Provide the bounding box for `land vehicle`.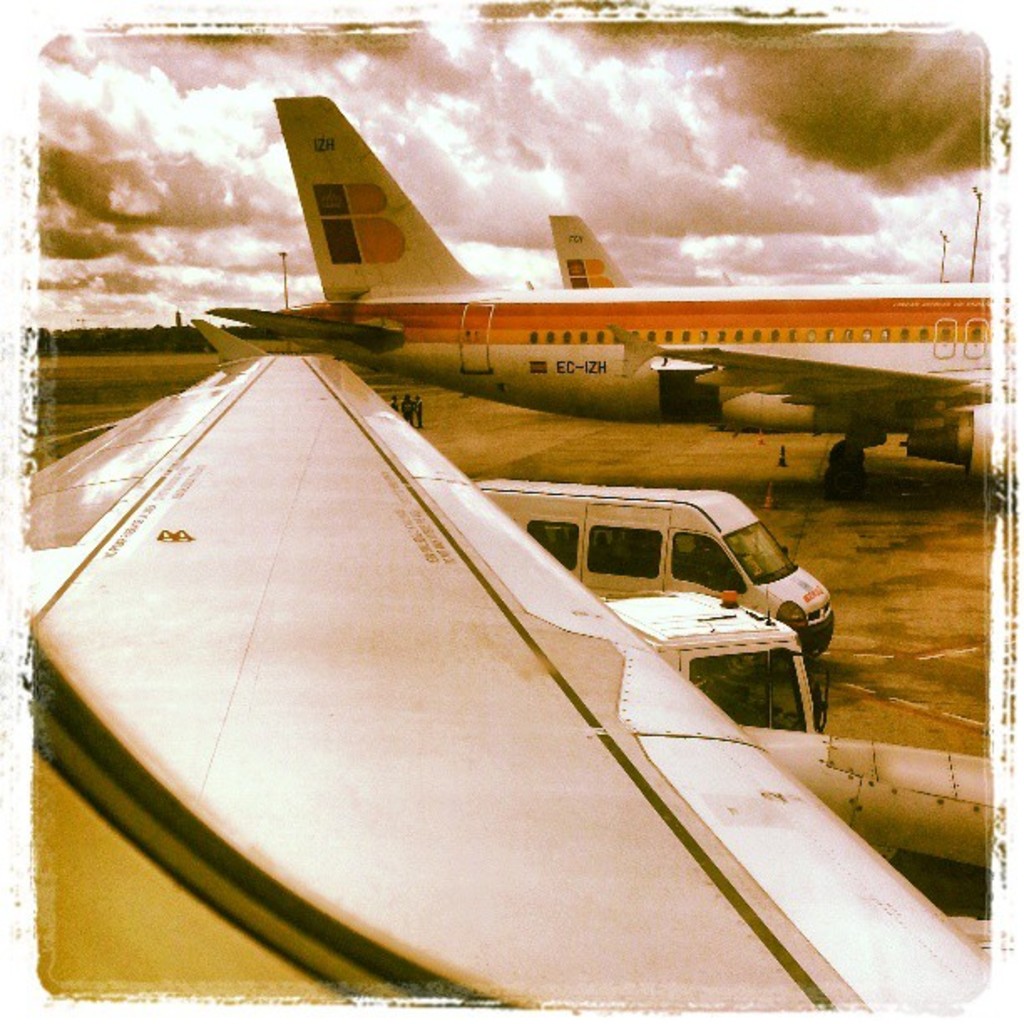
(x1=529, y1=477, x2=857, y2=656).
